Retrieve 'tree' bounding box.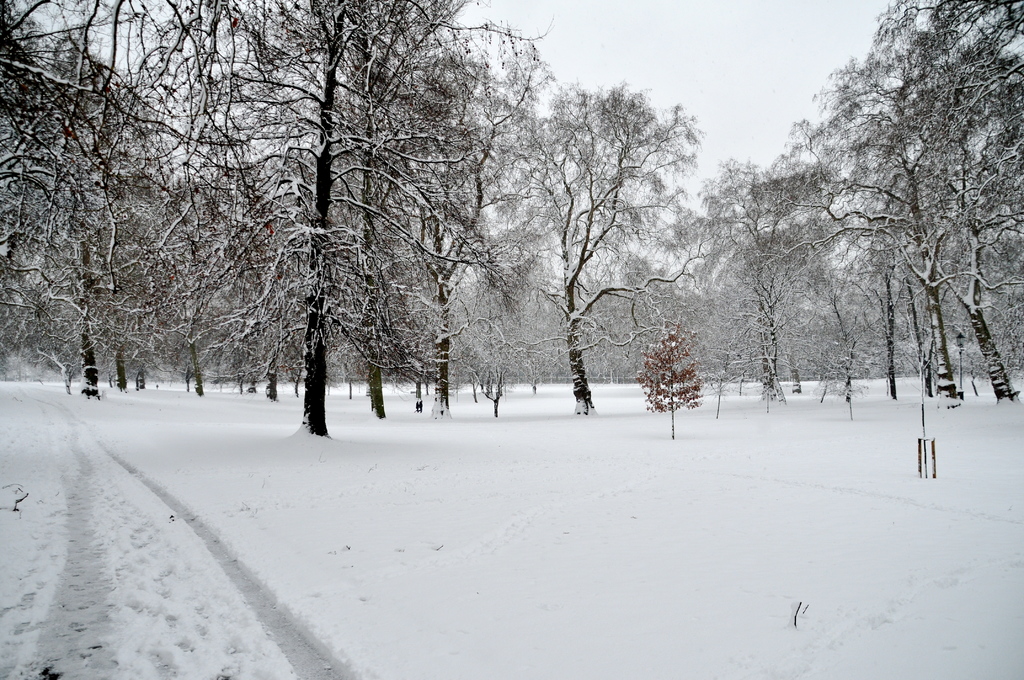
Bounding box: [640, 324, 708, 439].
